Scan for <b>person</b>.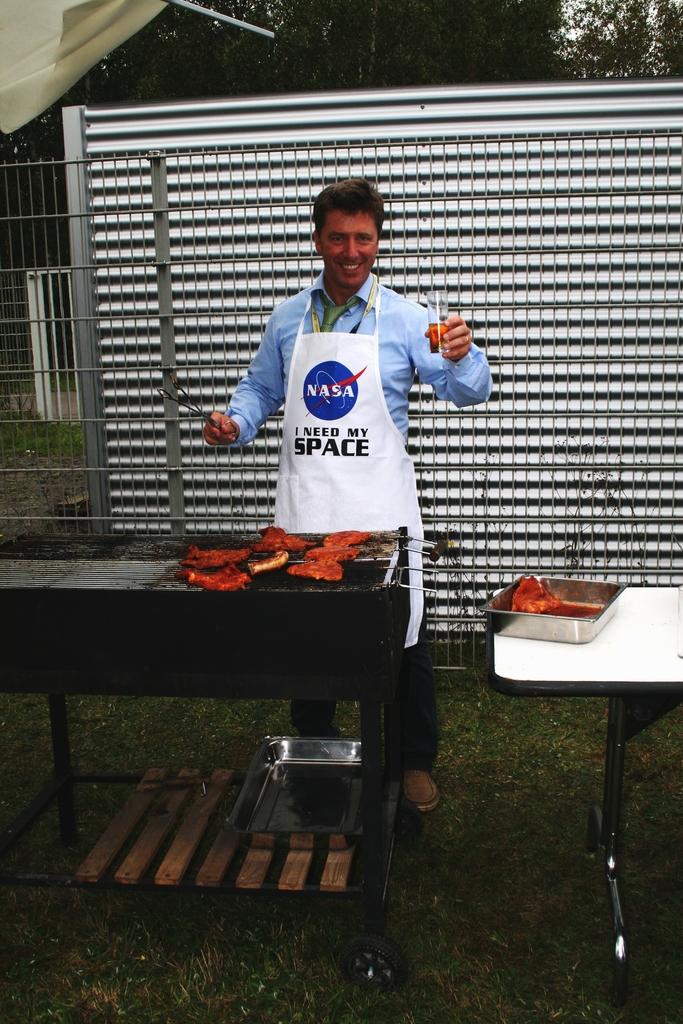
Scan result: box=[198, 178, 491, 808].
